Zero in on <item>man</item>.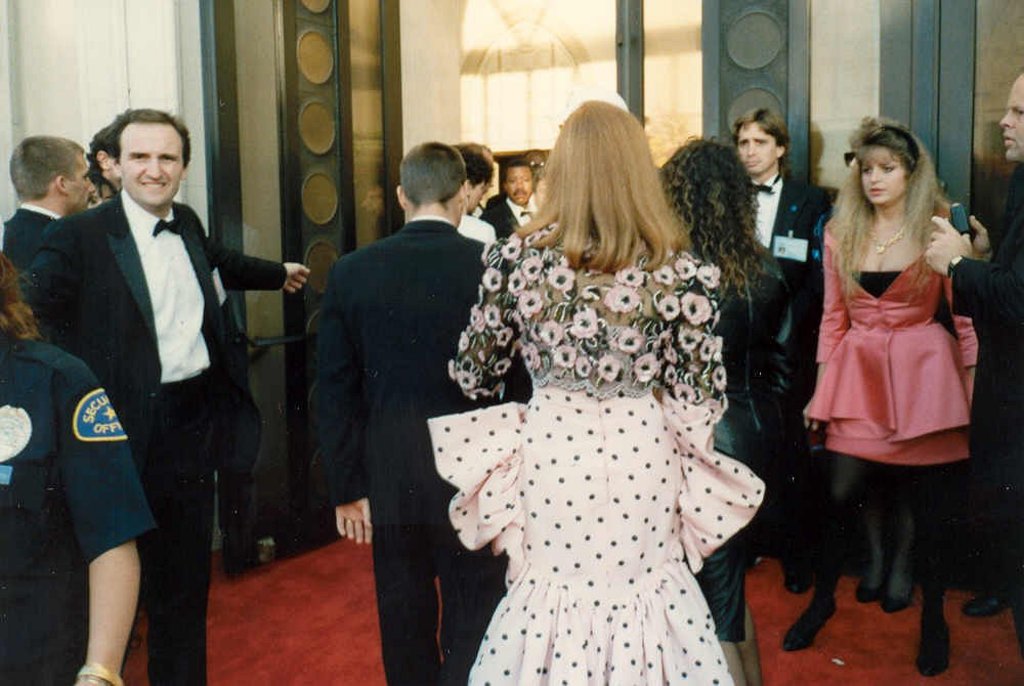
Zeroed in: left=728, top=106, right=835, bottom=593.
